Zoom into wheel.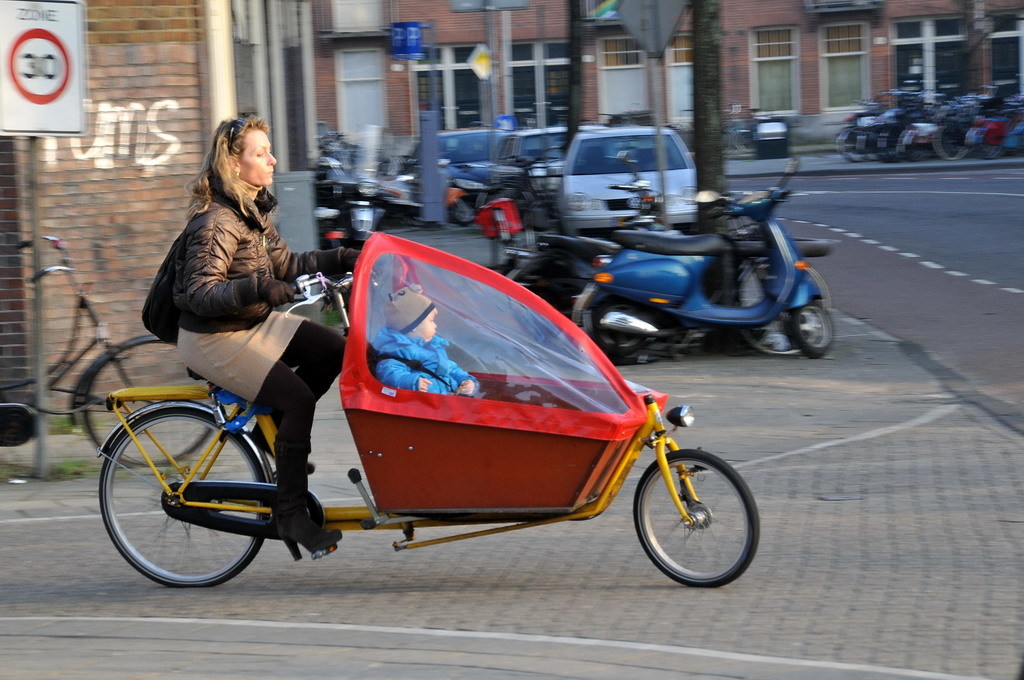
Zoom target: {"x1": 621, "y1": 445, "x2": 752, "y2": 582}.
